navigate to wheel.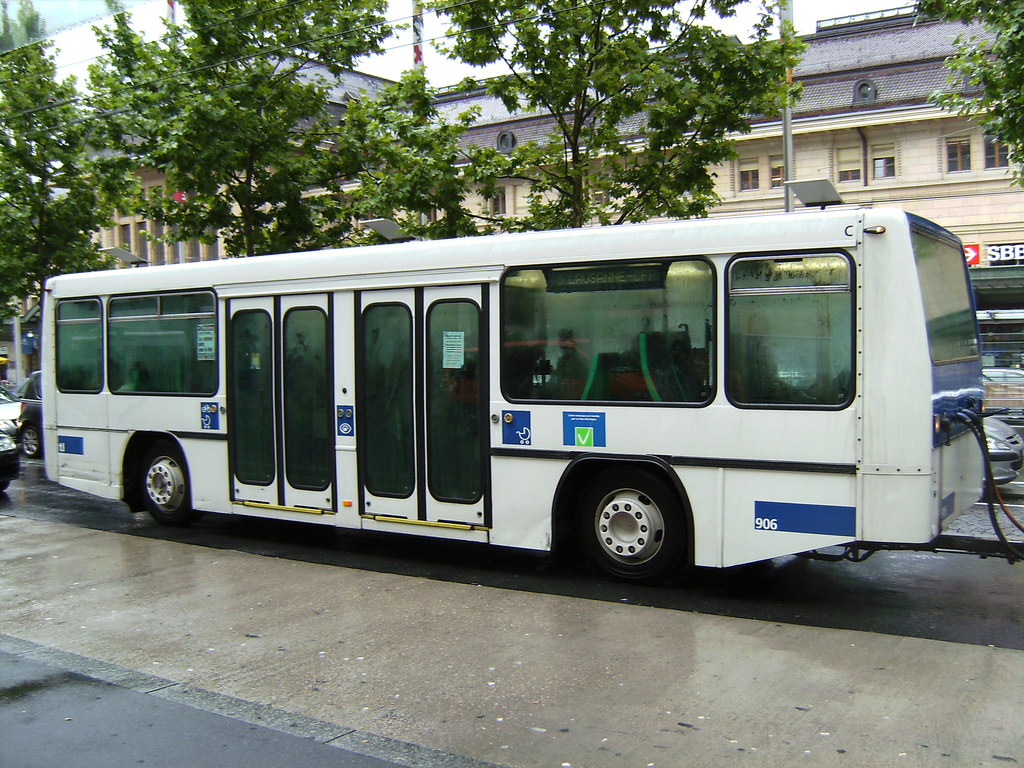
Navigation target: detection(582, 471, 684, 586).
